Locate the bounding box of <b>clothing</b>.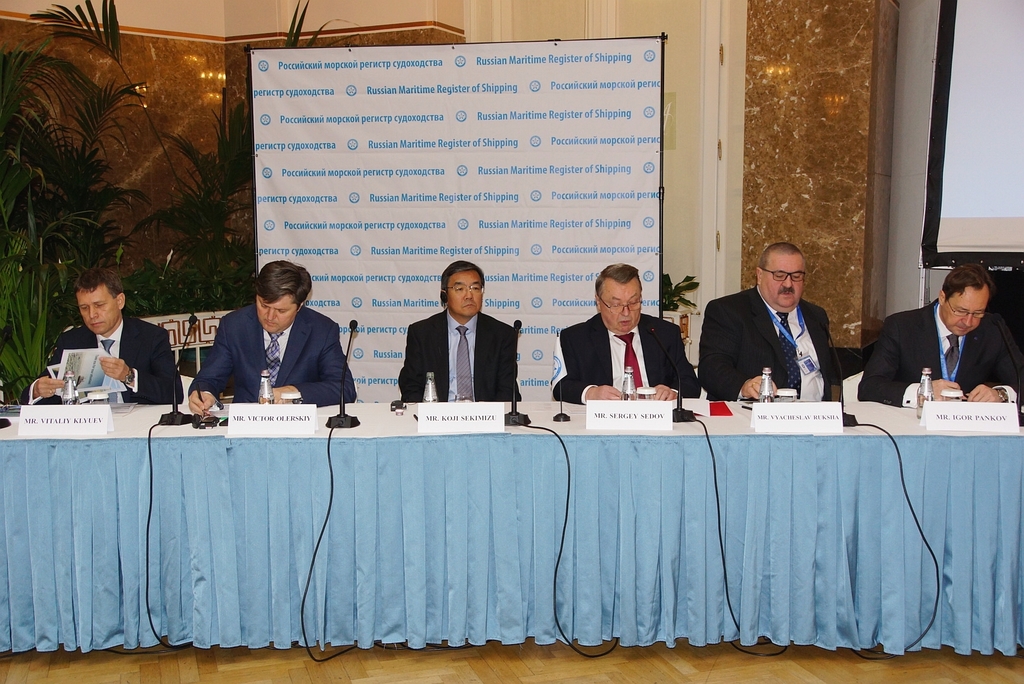
Bounding box: {"x1": 27, "y1": 319, "x2": 180, "y2": 406}.
